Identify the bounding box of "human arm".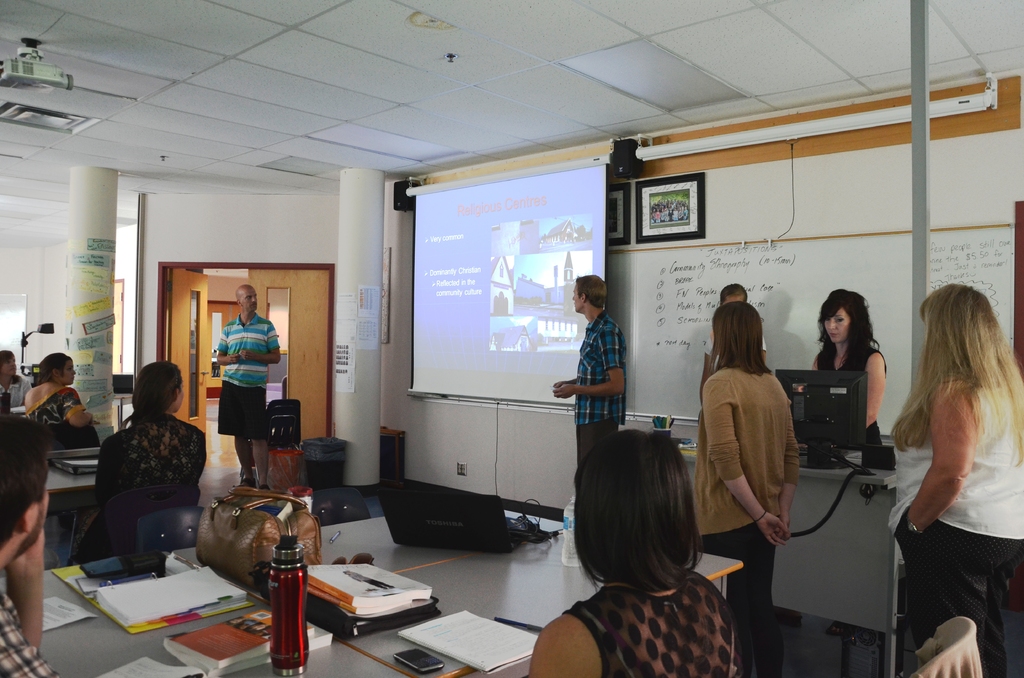
bbox=[714, 405, 780, 545].
